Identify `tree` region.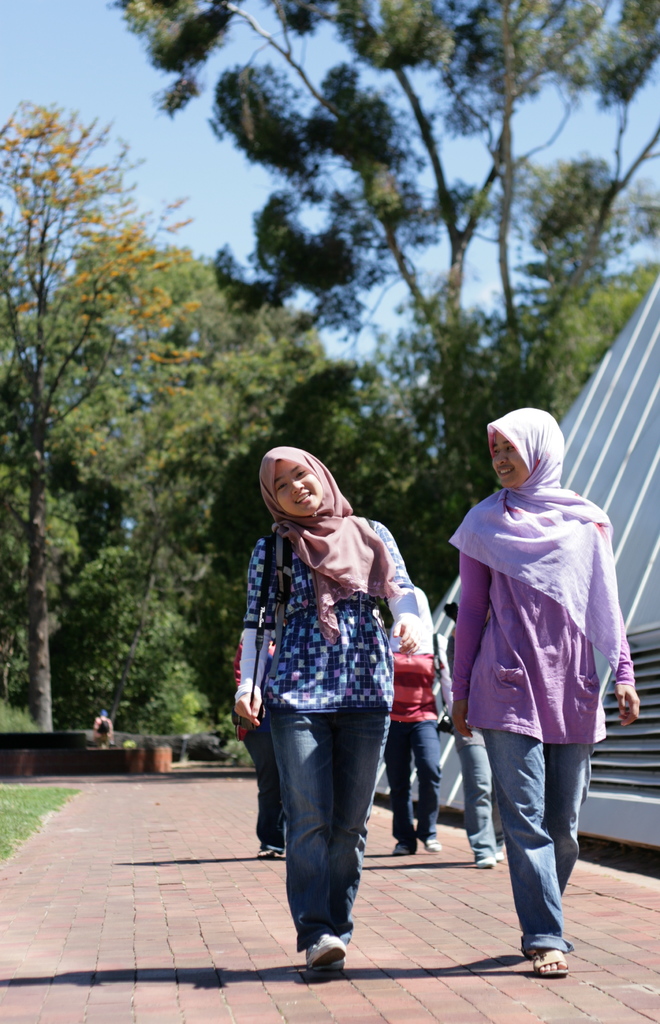
Region: select_region(107, 0, 659, 592).
